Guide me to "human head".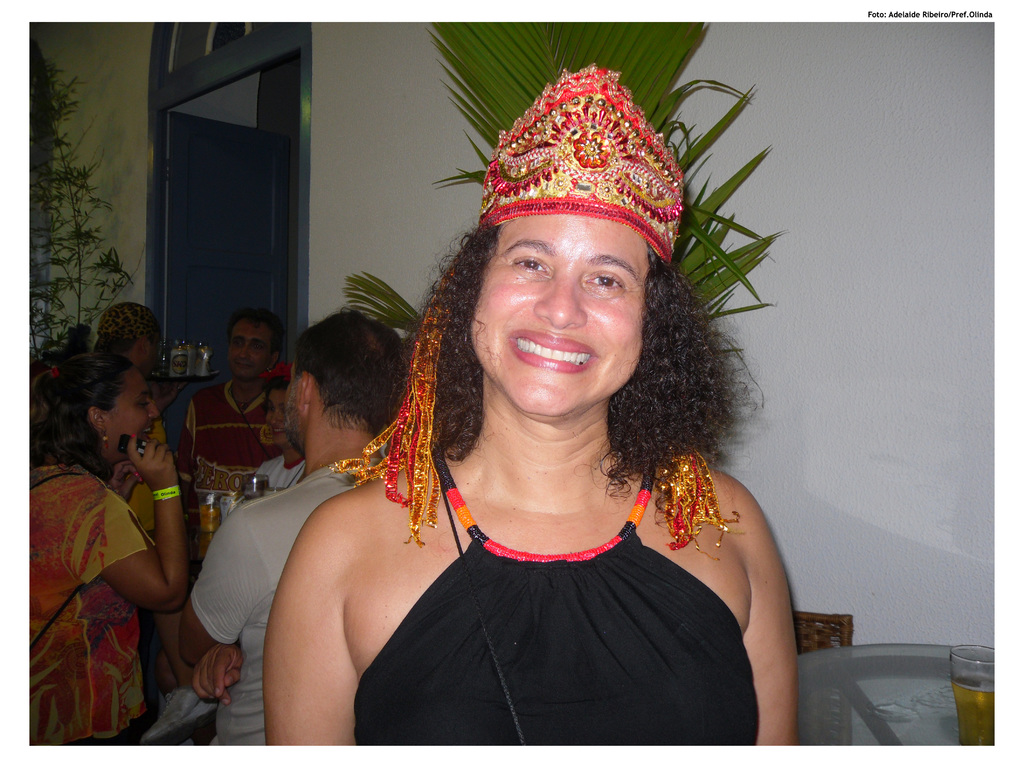
Guidance: {"left": 404, "top": 205, "right": 765, "bottom": 512}.
